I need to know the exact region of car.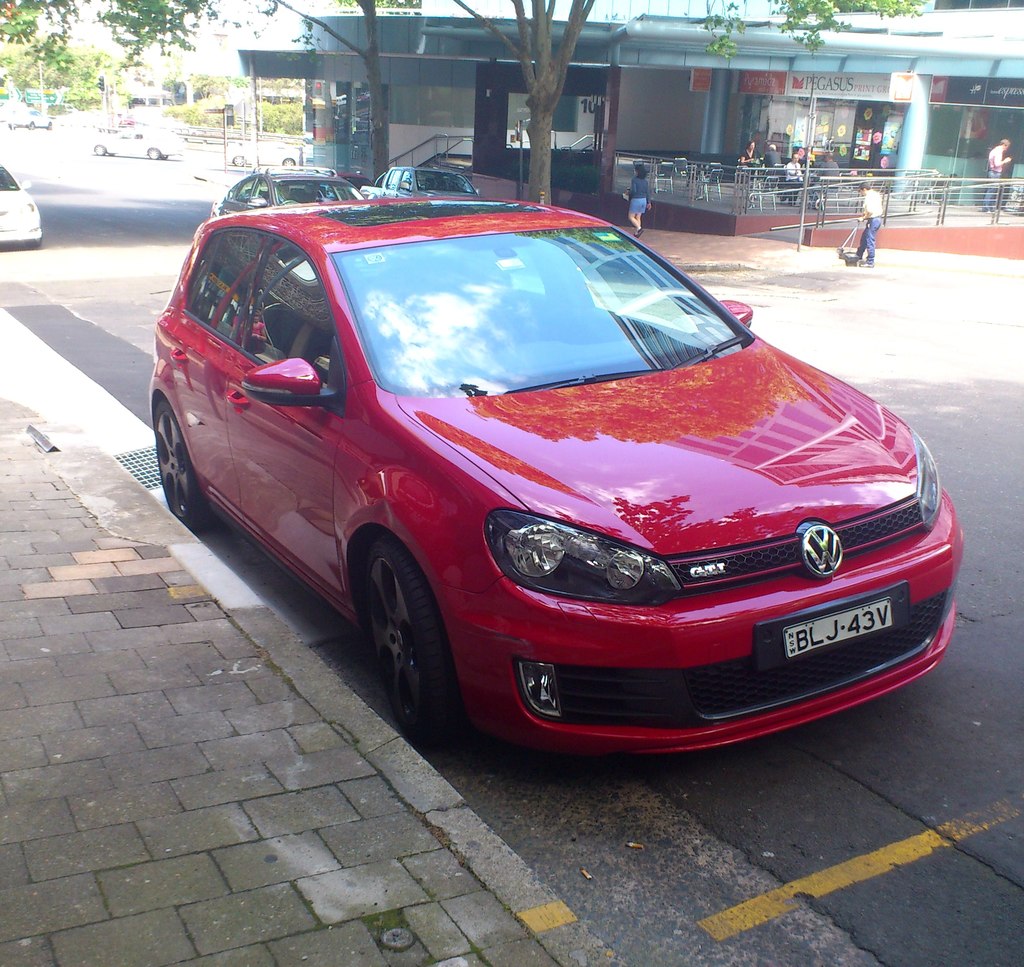
Region: 212 165 374 221.
